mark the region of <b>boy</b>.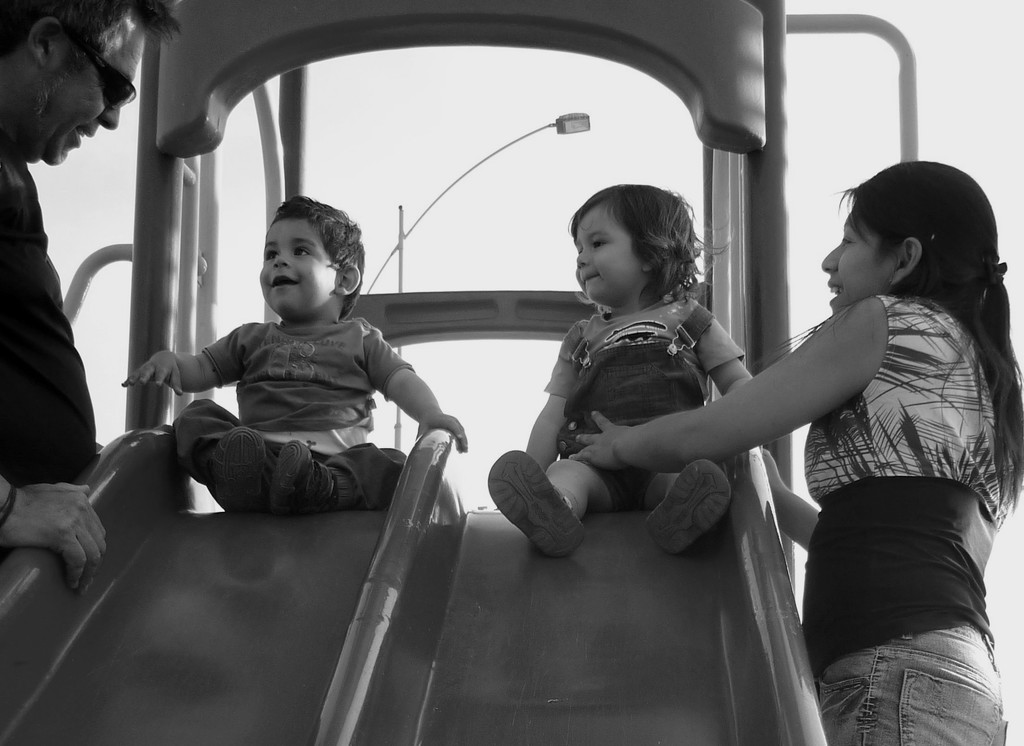
Region: <bbox>118, 194, 470, 509</bbox>.
